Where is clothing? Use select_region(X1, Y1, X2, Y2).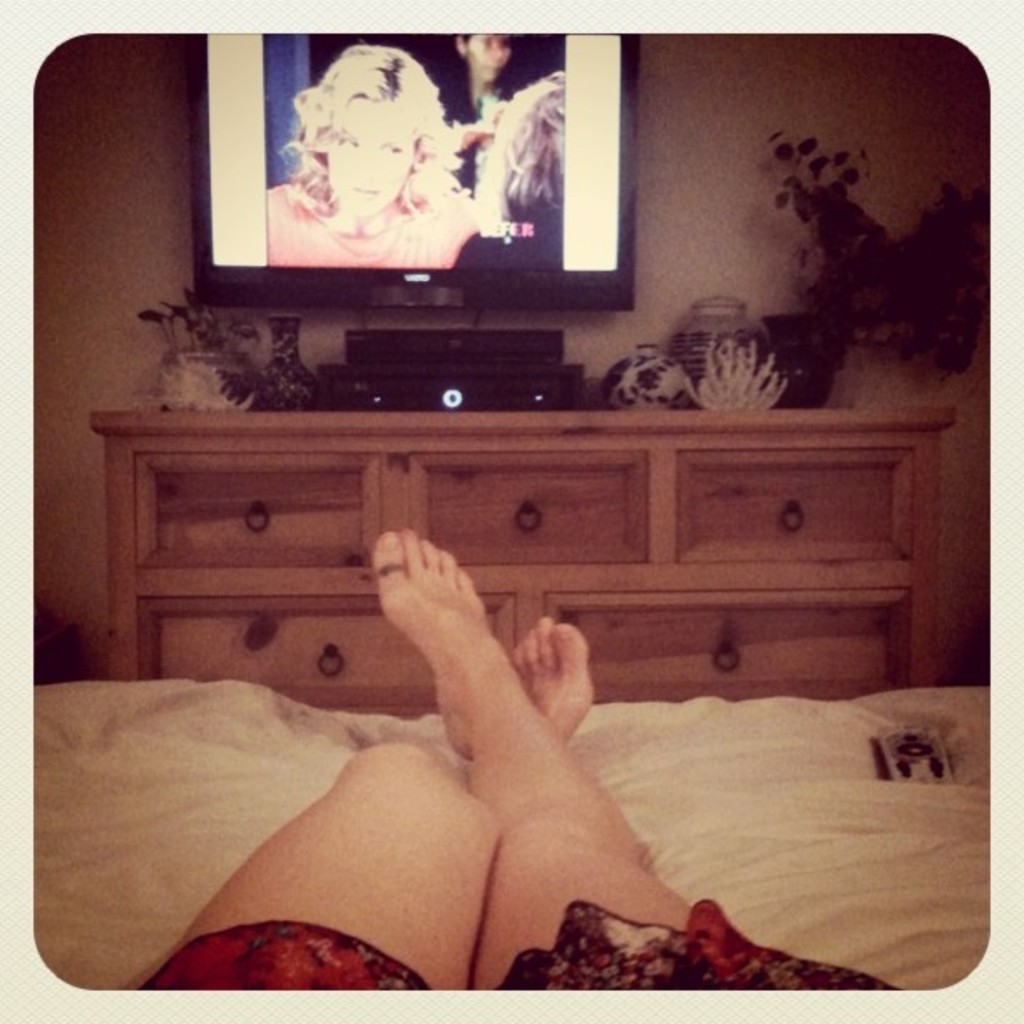
select_region(38, 688, 986, 979).
